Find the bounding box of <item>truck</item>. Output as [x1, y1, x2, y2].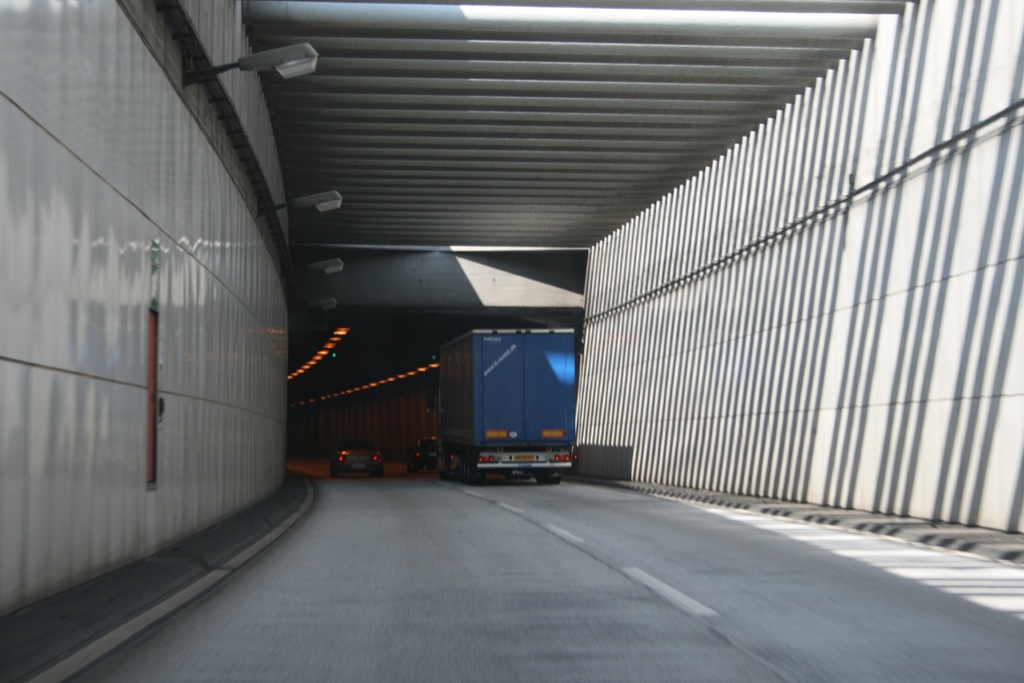
[430, 325, 577, 489].
